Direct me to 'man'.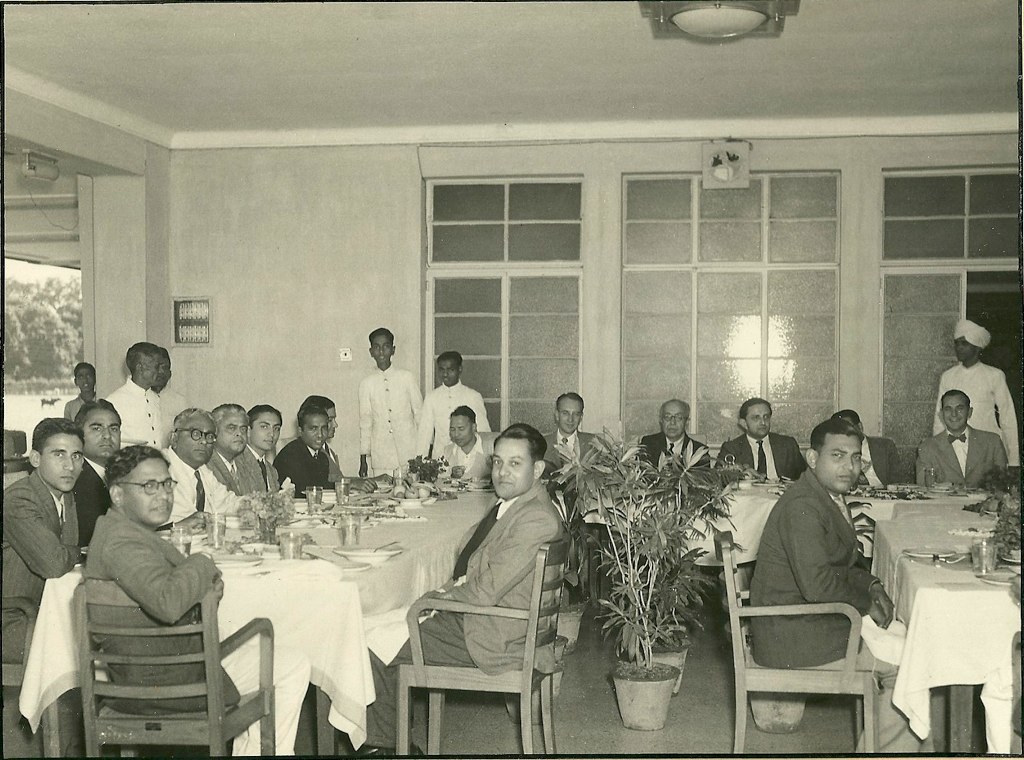
Direction: bbox(205, 399, 268, 499).
